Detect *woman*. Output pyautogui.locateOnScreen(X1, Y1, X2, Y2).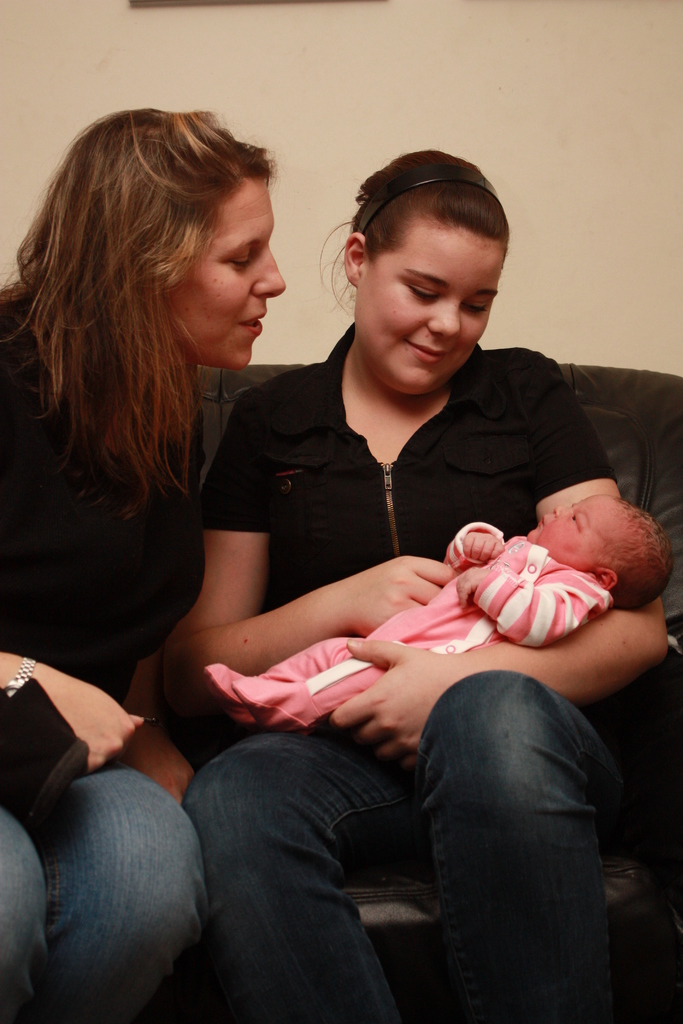
pyautogui.locateOnScreen(152, 147, 682, 1023).
